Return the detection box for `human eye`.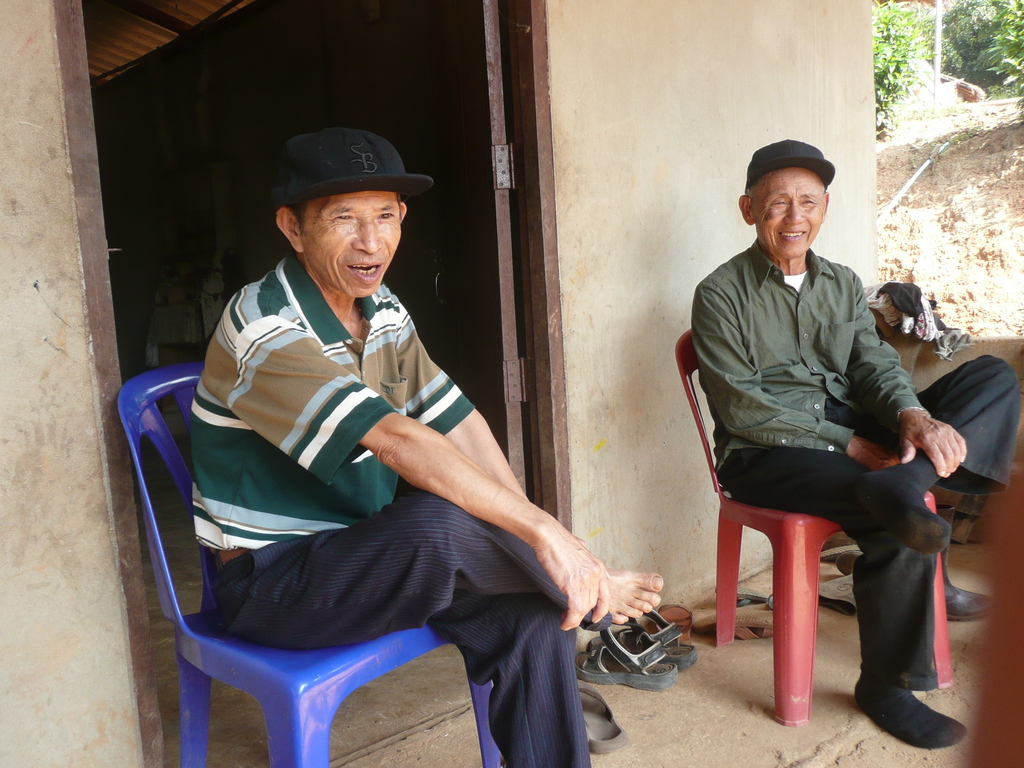
[799, 200, 813, 206].
